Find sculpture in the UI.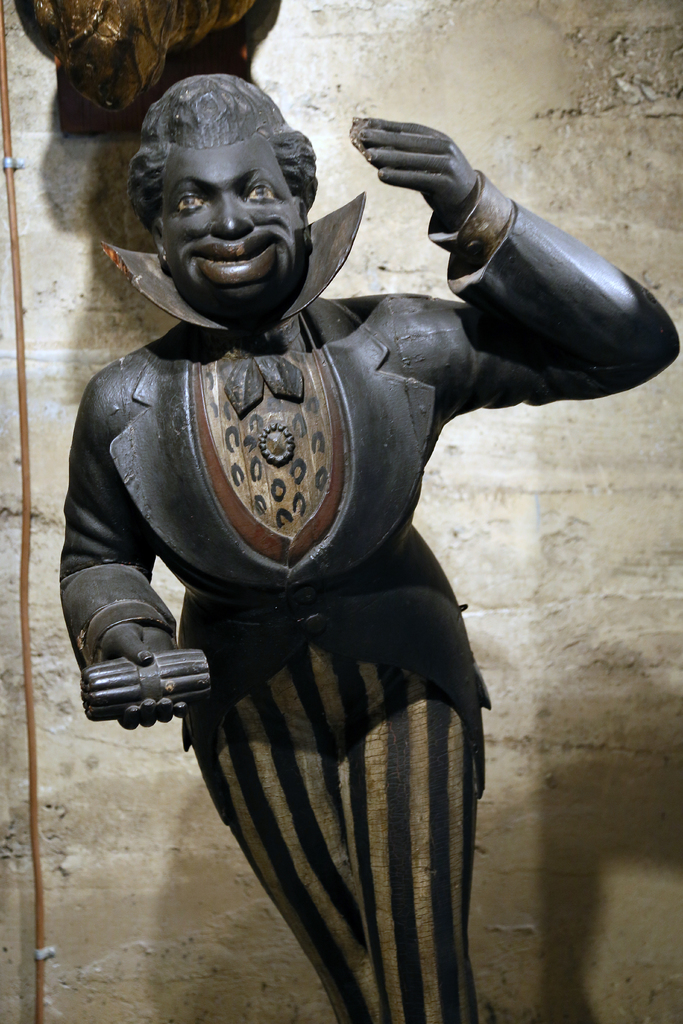
UI element at (47,51,679,1023).
